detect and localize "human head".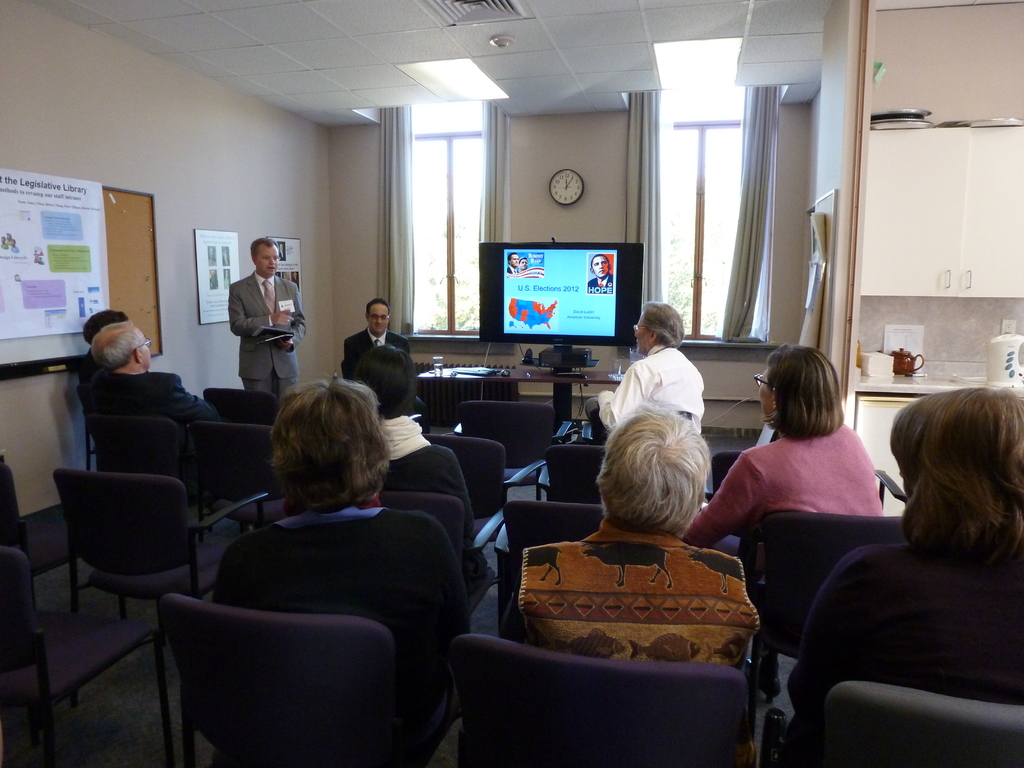
Localized at l=596, t=404, r=710, b=537.
